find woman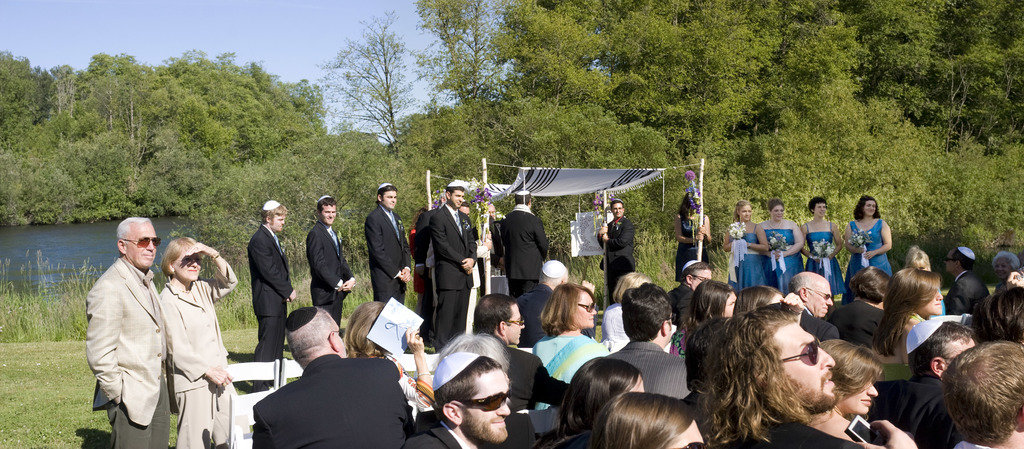
crop(755, 200, 808, 295)
